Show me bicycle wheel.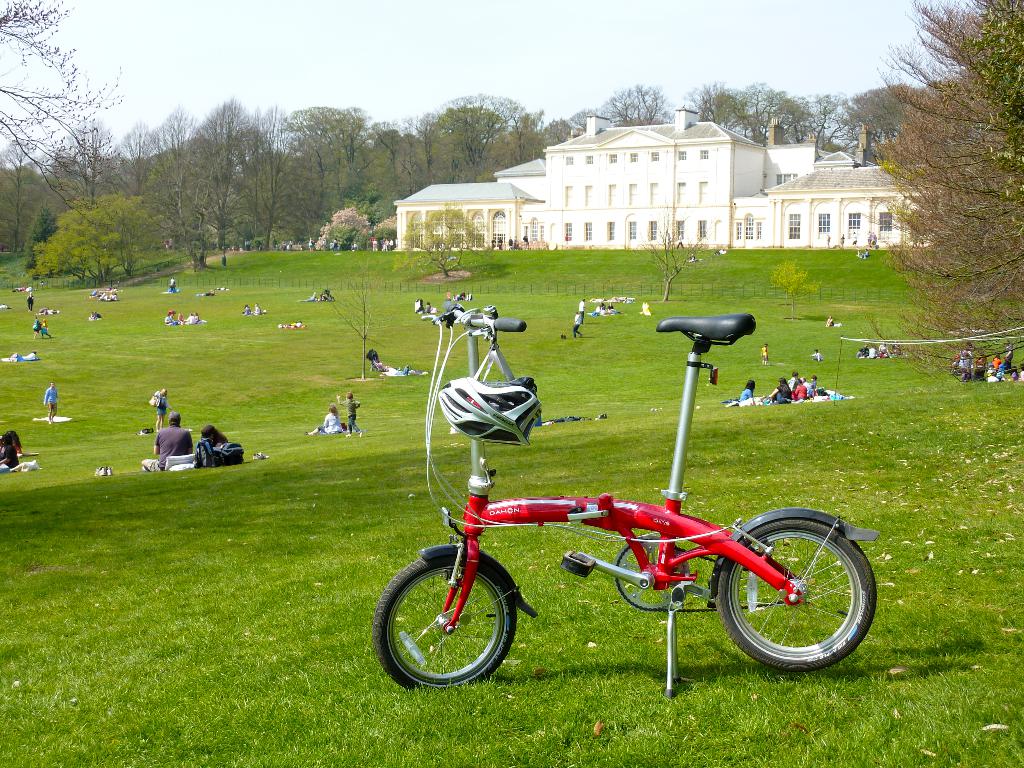
bicycle wheel is here: Rect(713, 513, 893, 694).
